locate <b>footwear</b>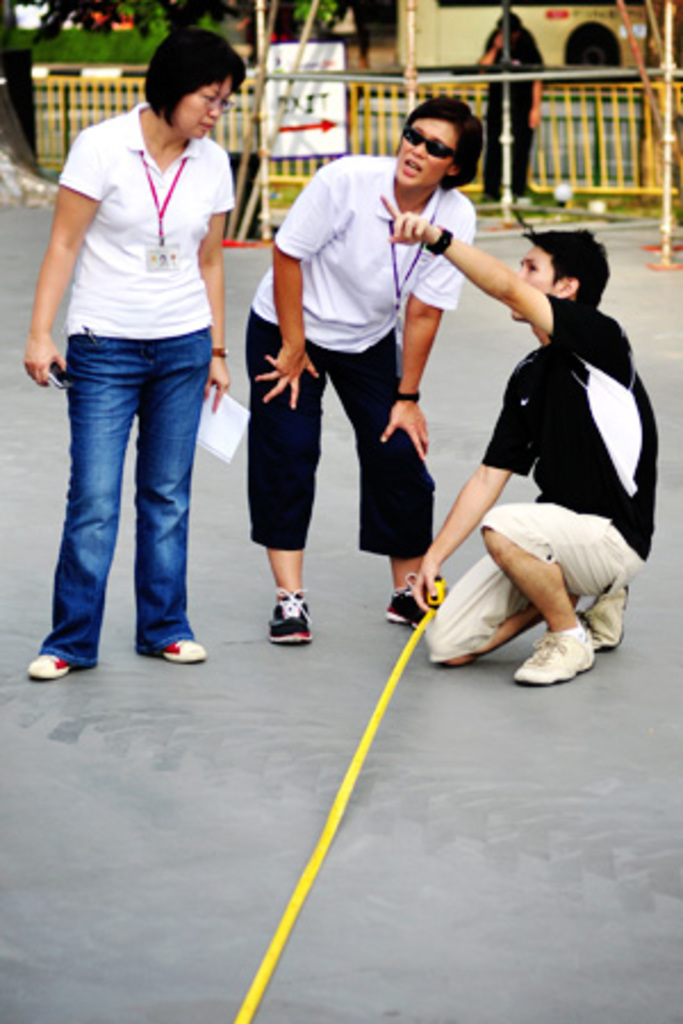
locate(585, 578, 637, 649)
